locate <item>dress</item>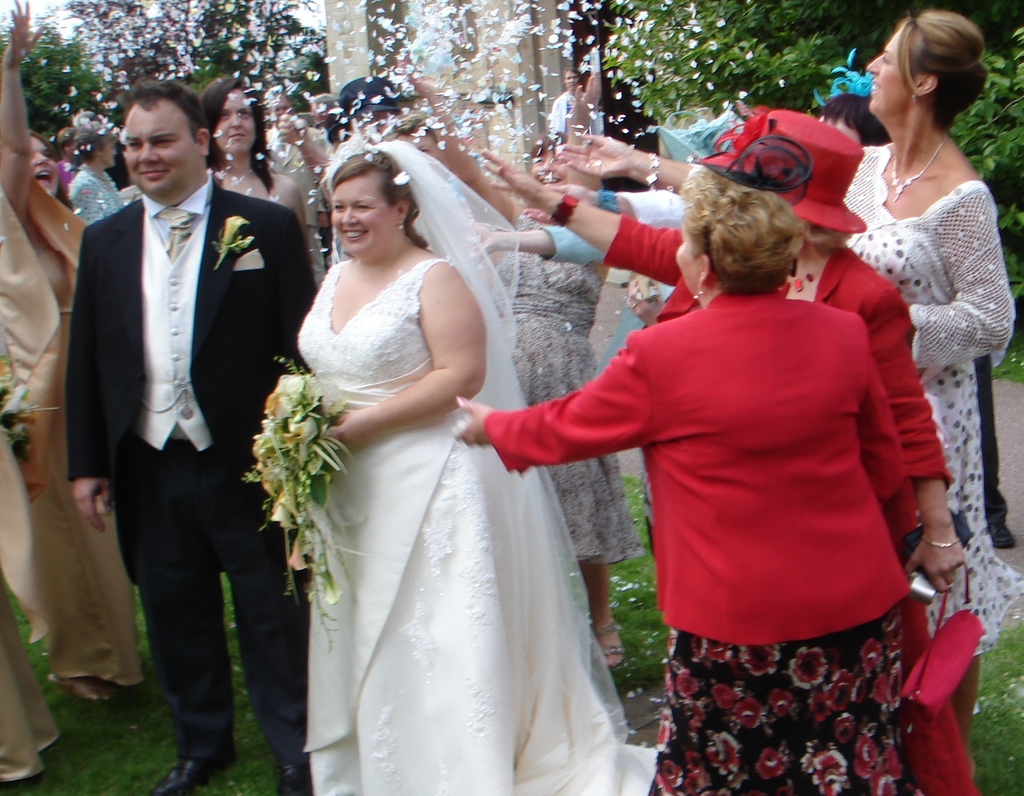
<bbox>0, 173, 135, 684</bbox>
